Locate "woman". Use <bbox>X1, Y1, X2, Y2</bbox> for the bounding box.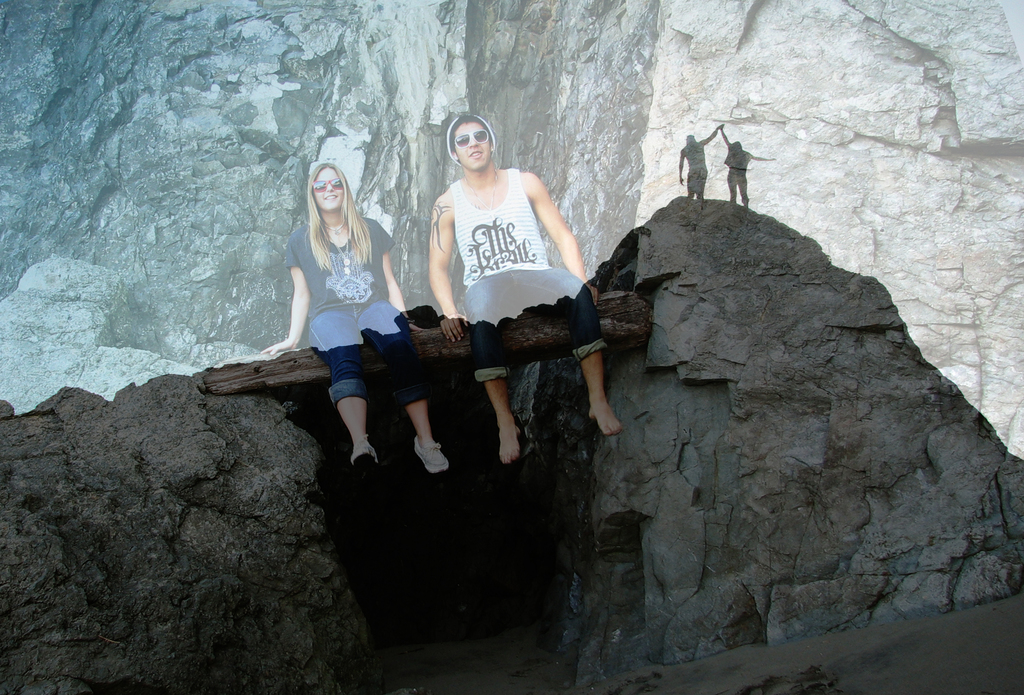
<bbox>264, 141, 419, 511</bbox>.
